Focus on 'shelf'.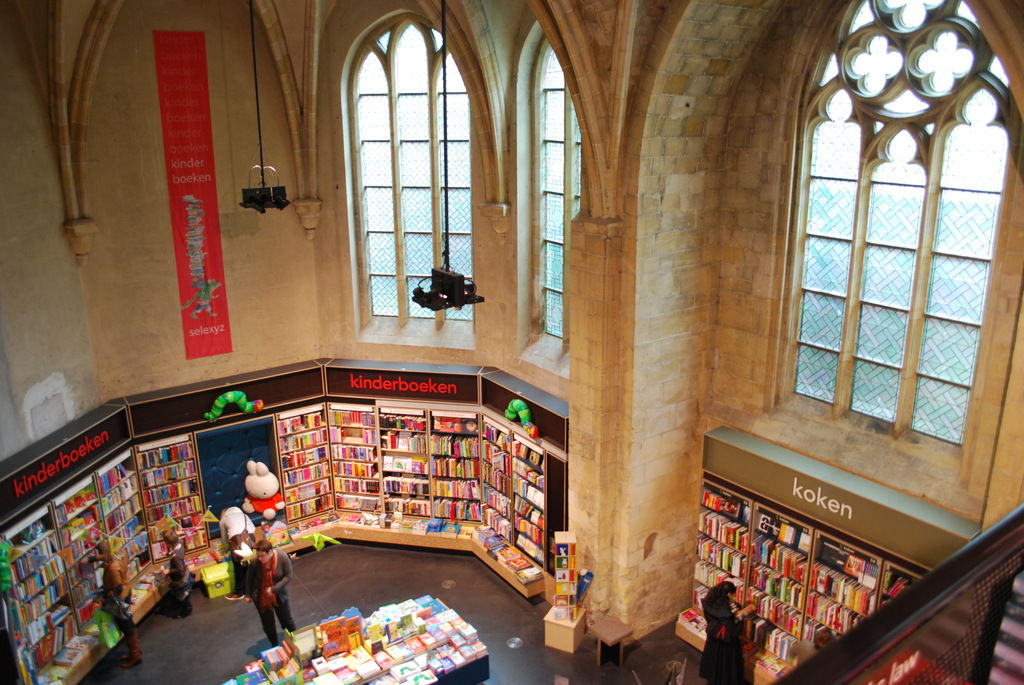
Focused at crop(90, 448, 163, 596).
